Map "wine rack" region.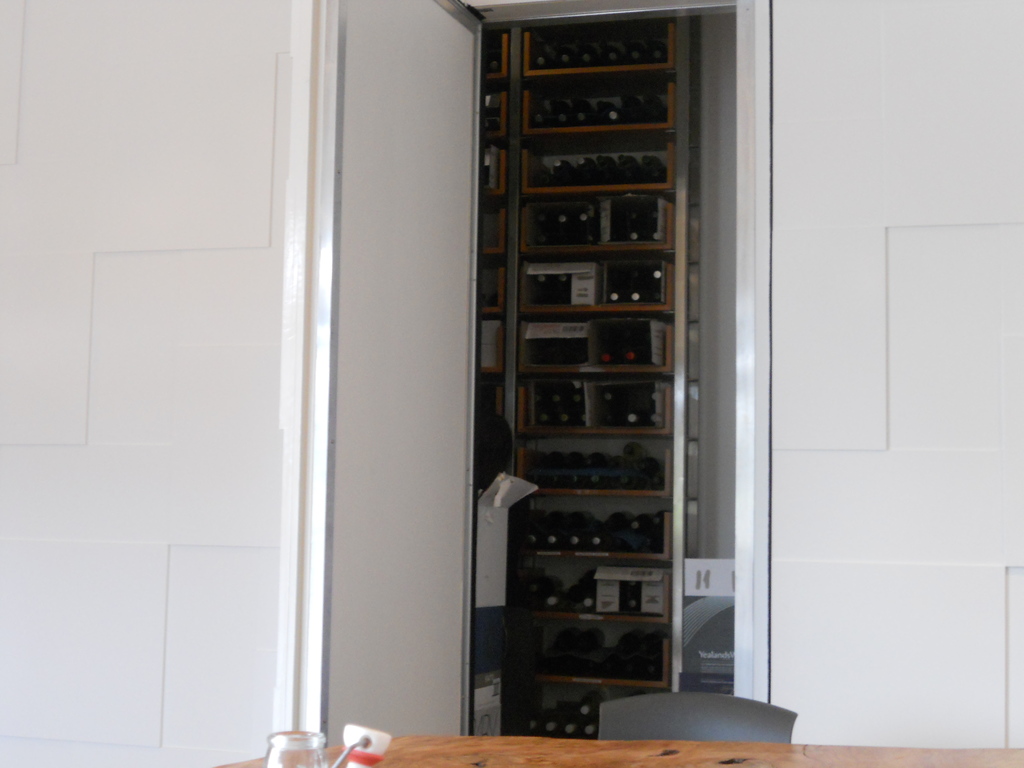
Mapped to bbox(476, 28, 518, 83).
